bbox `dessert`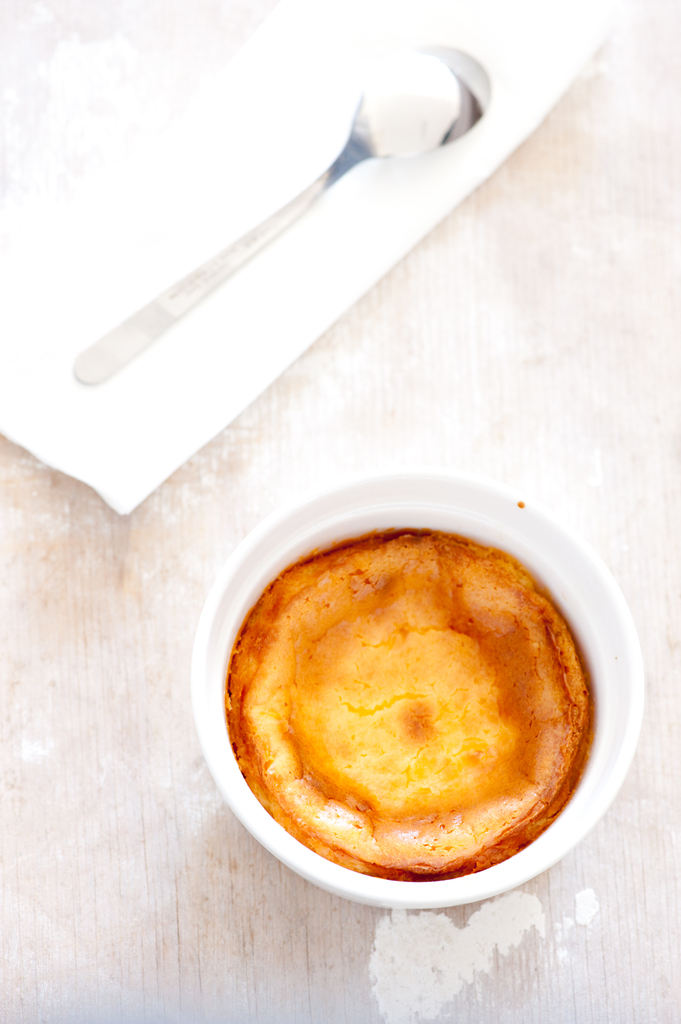
locate(227, 537, 594, 889)
